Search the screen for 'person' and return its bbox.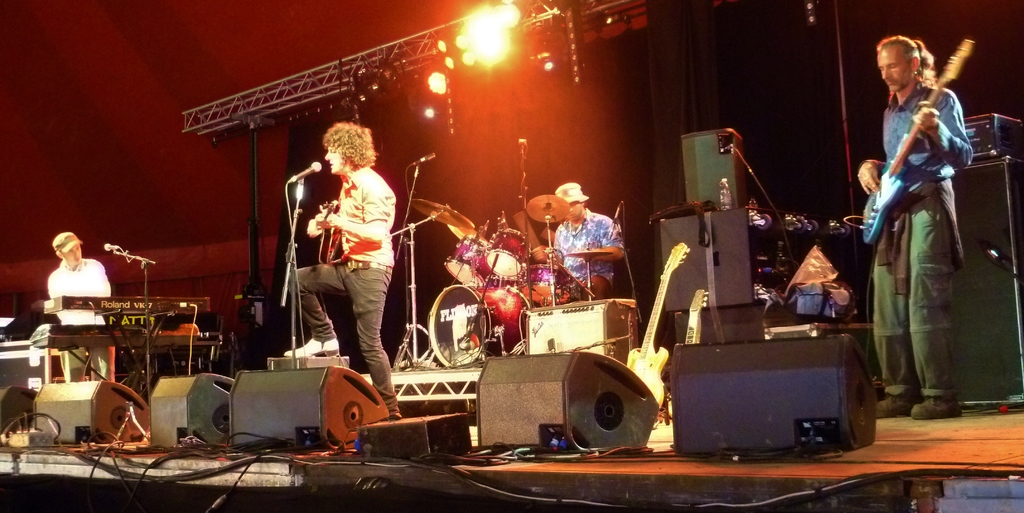
Found: 285:119:403:418.
